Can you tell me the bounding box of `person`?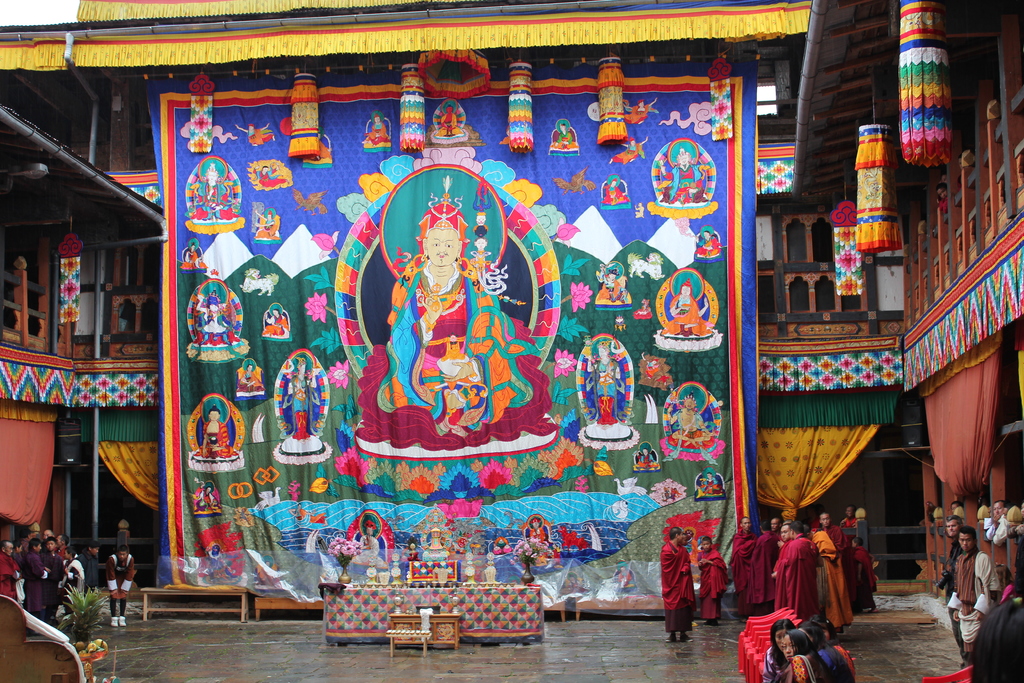
l=432, t=105, r=463, b=140.
